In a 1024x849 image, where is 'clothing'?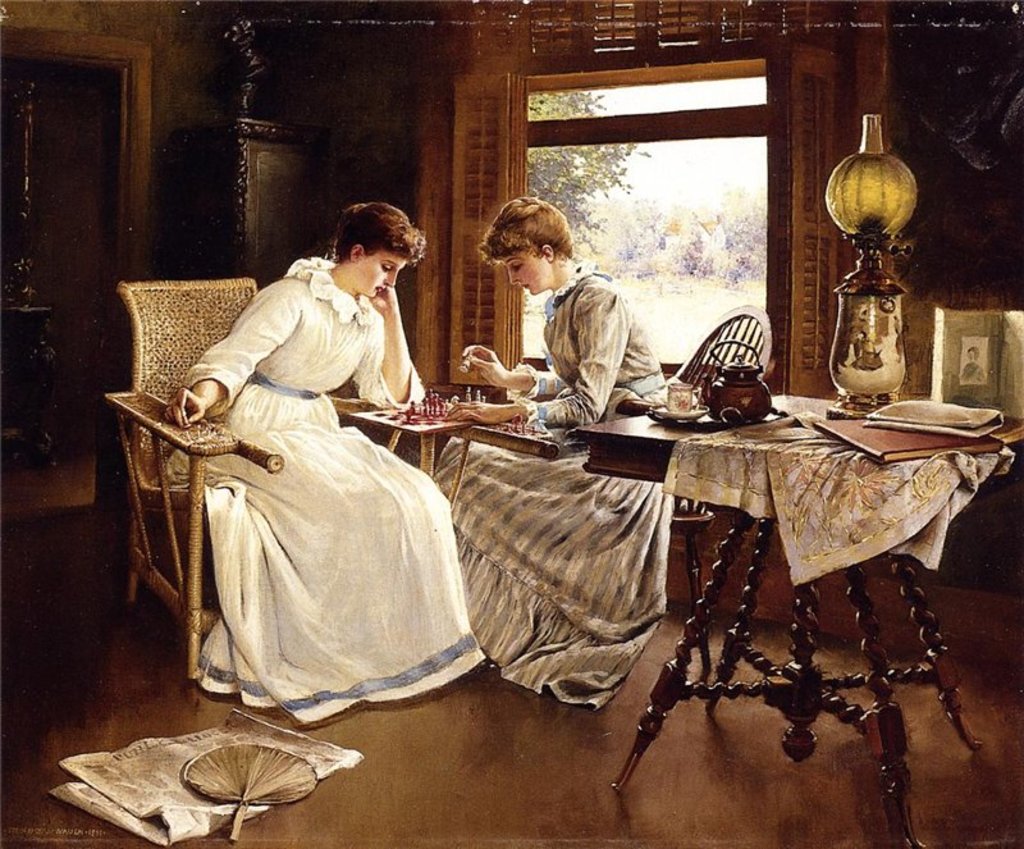
bbox=(959, 357, 987, 382).
